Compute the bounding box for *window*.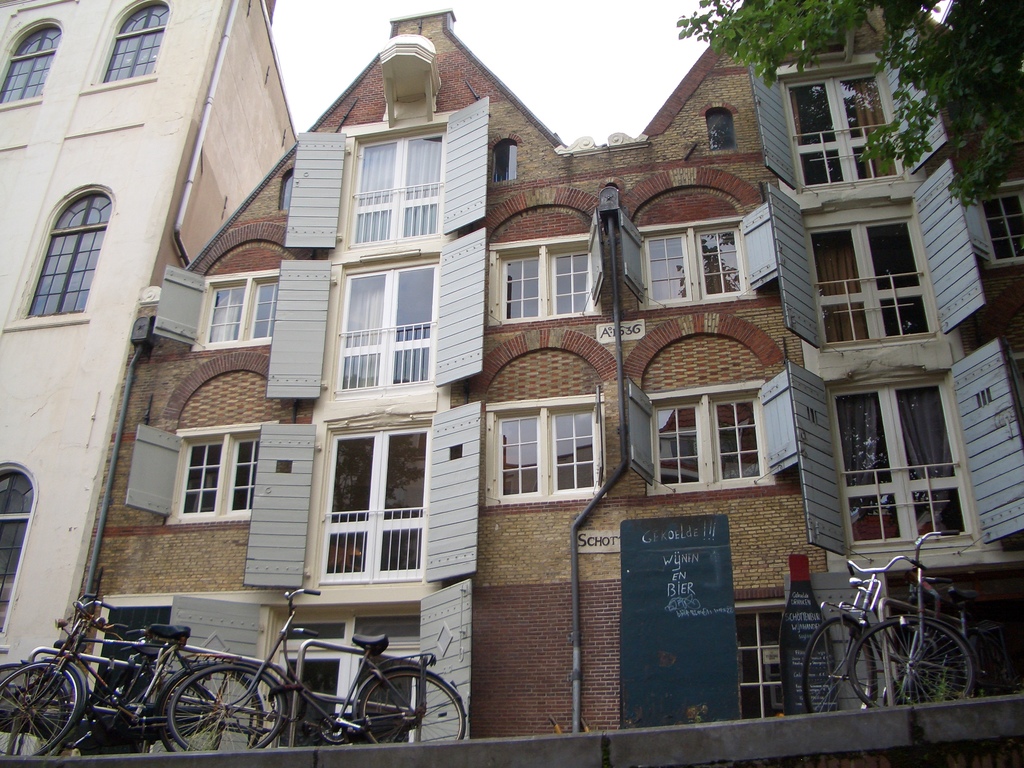
0/0/80/115.
